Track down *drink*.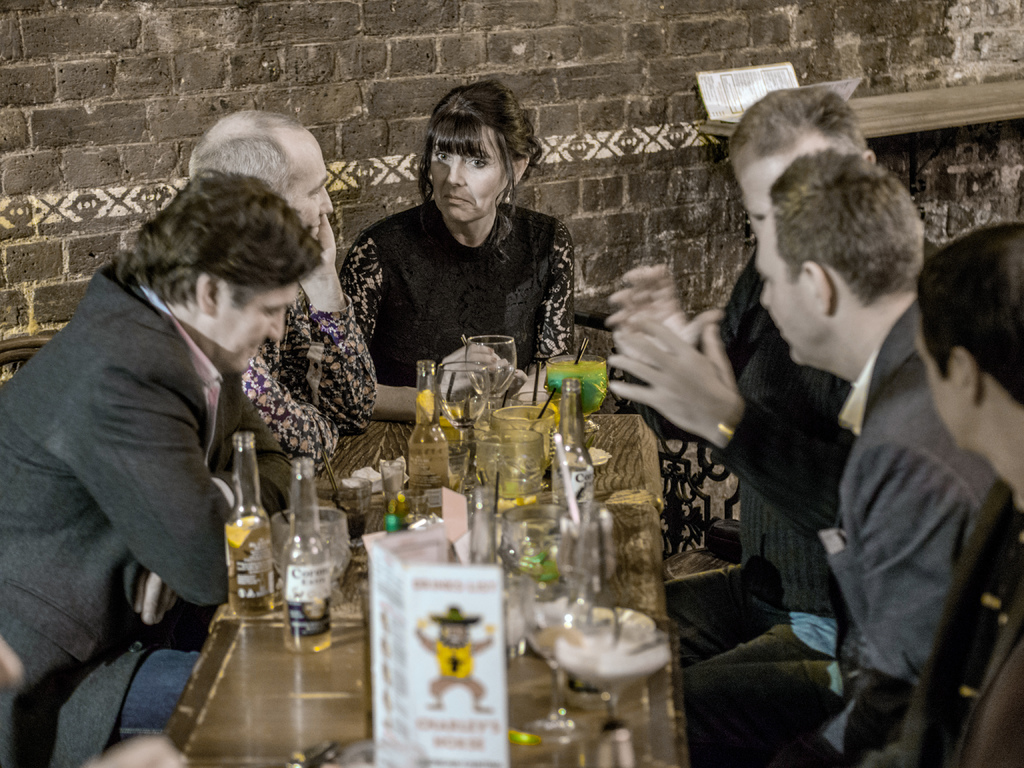
Tracked to (x1=349, y1=511, x2=371, y2=538).
